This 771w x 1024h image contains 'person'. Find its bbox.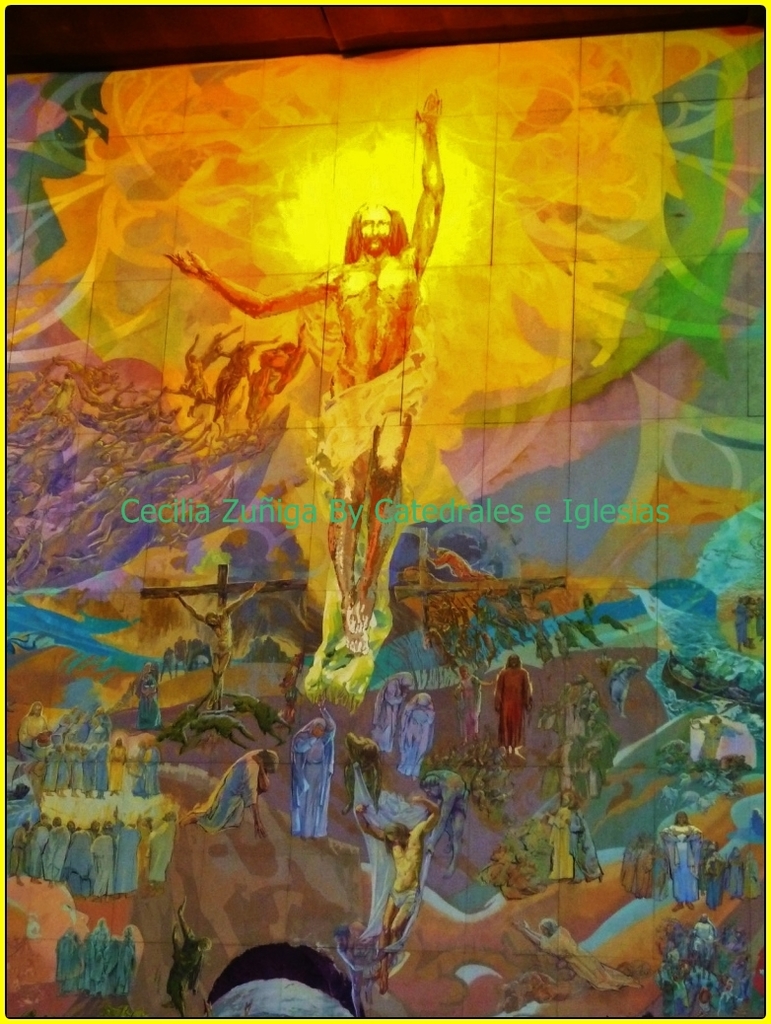
locate(351, 795, 438, 987).
